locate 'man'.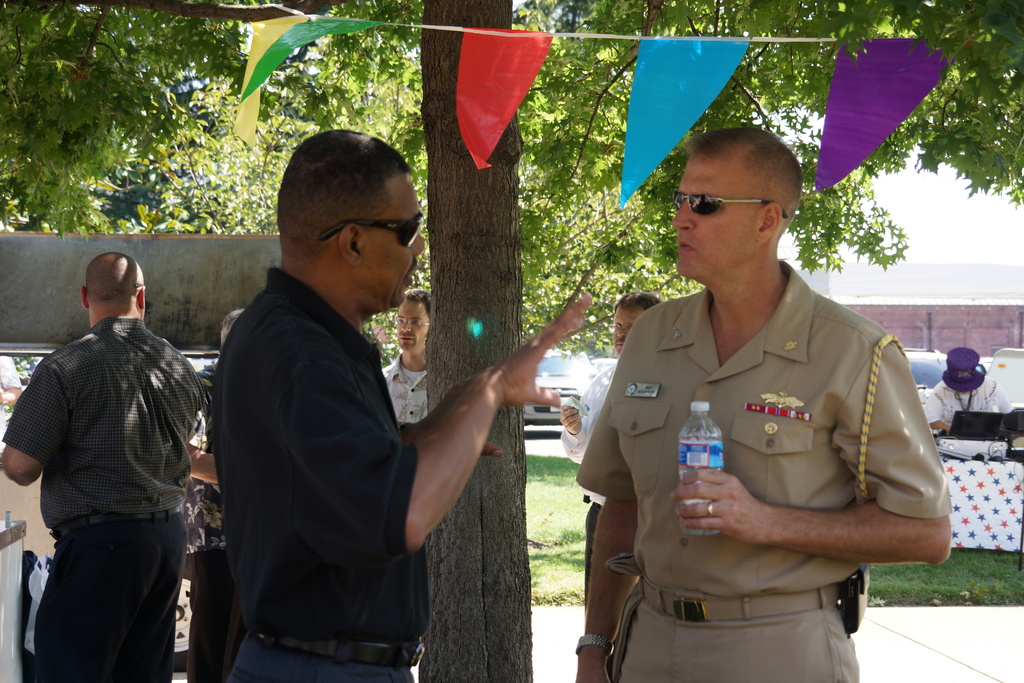
Bounding box: {"left": 557, "top": 290, "right": 662, "bottom": 605}.
